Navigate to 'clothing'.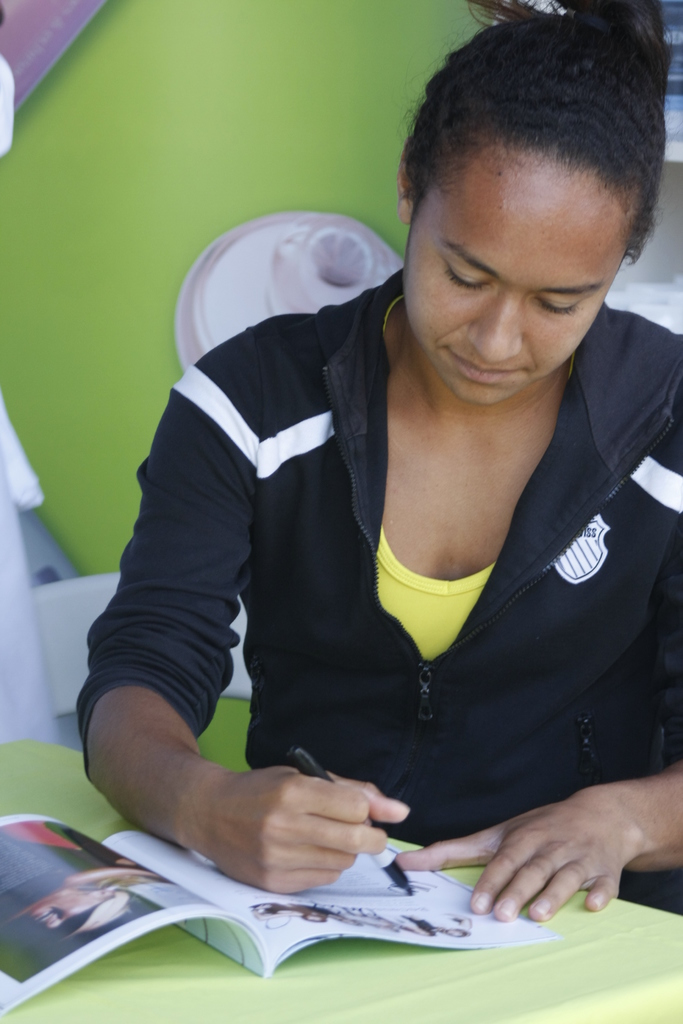
Navigation target: rect(112, 200, 622, 920).
